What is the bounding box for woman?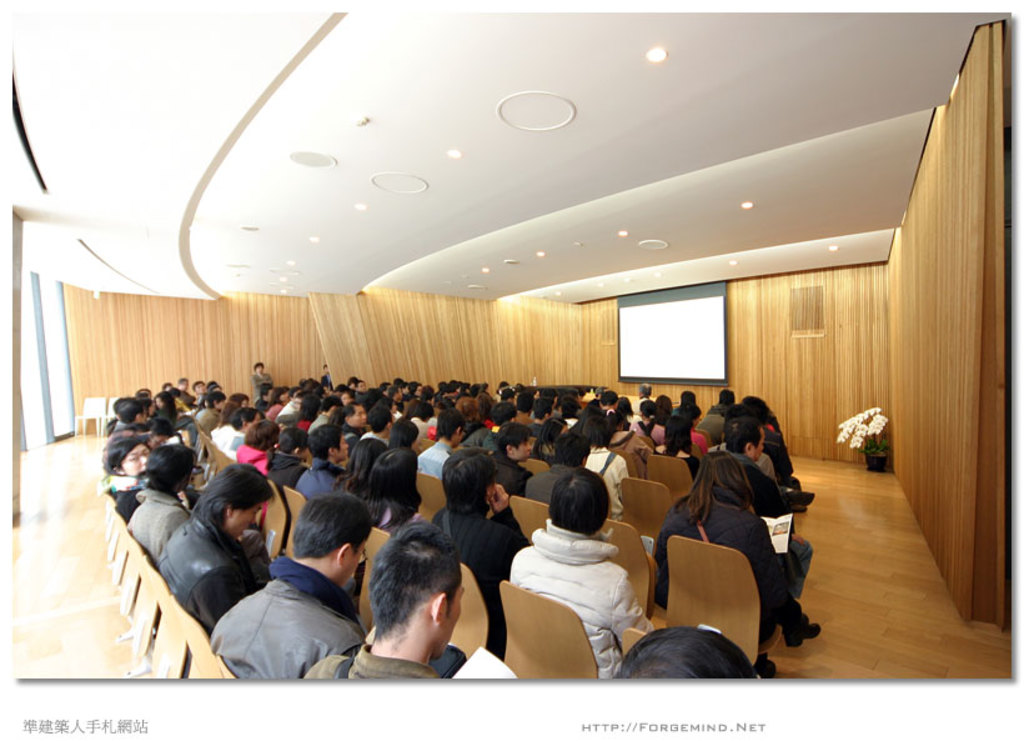
pyautogui.locateOnScreen(152, 390, 179, 427).
